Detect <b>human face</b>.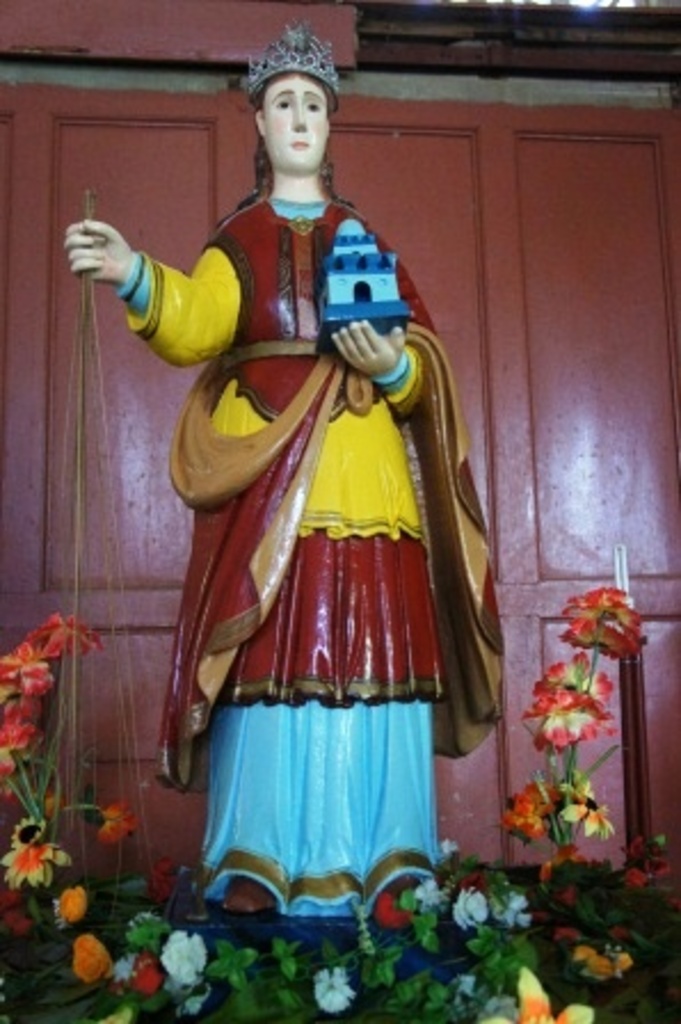
Detected at x1=258 y1=73 x2=336 y2=178.
